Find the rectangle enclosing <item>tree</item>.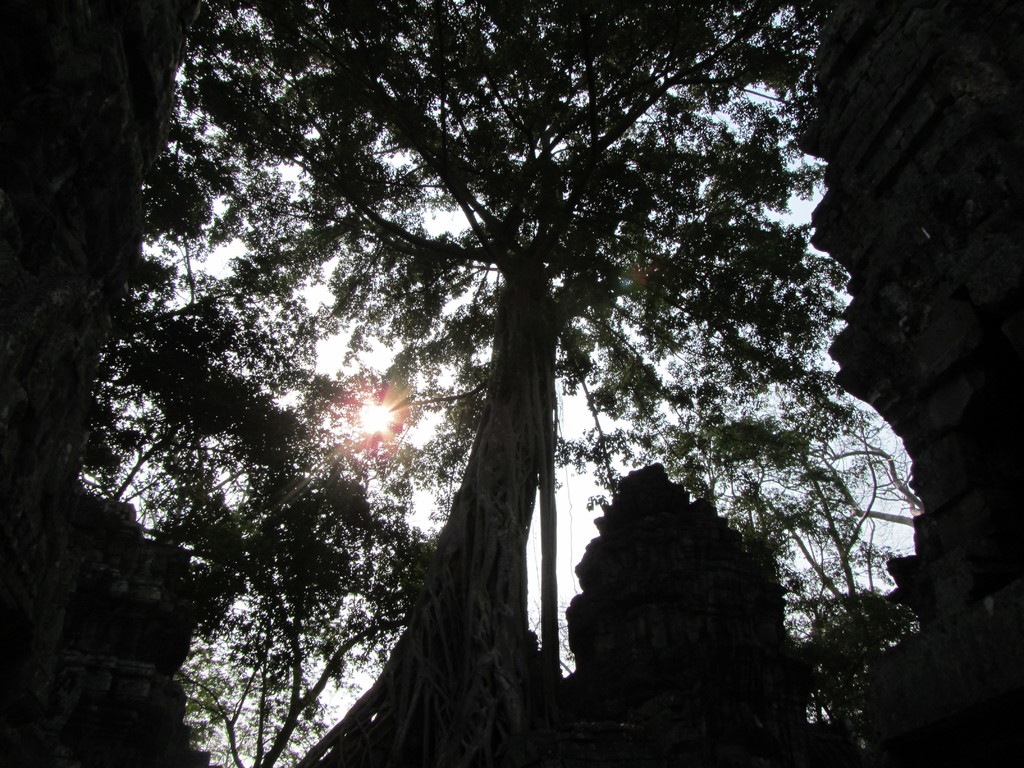
BBox(71, 3, 954, 734).
